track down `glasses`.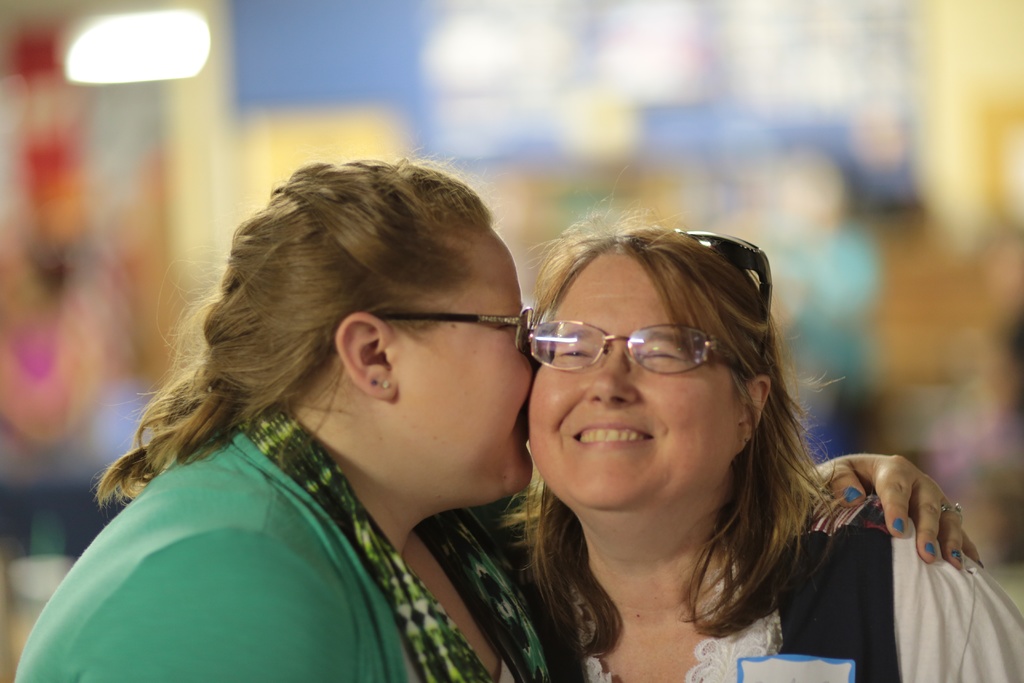
Tracked to (332, 304, 536, 347).
